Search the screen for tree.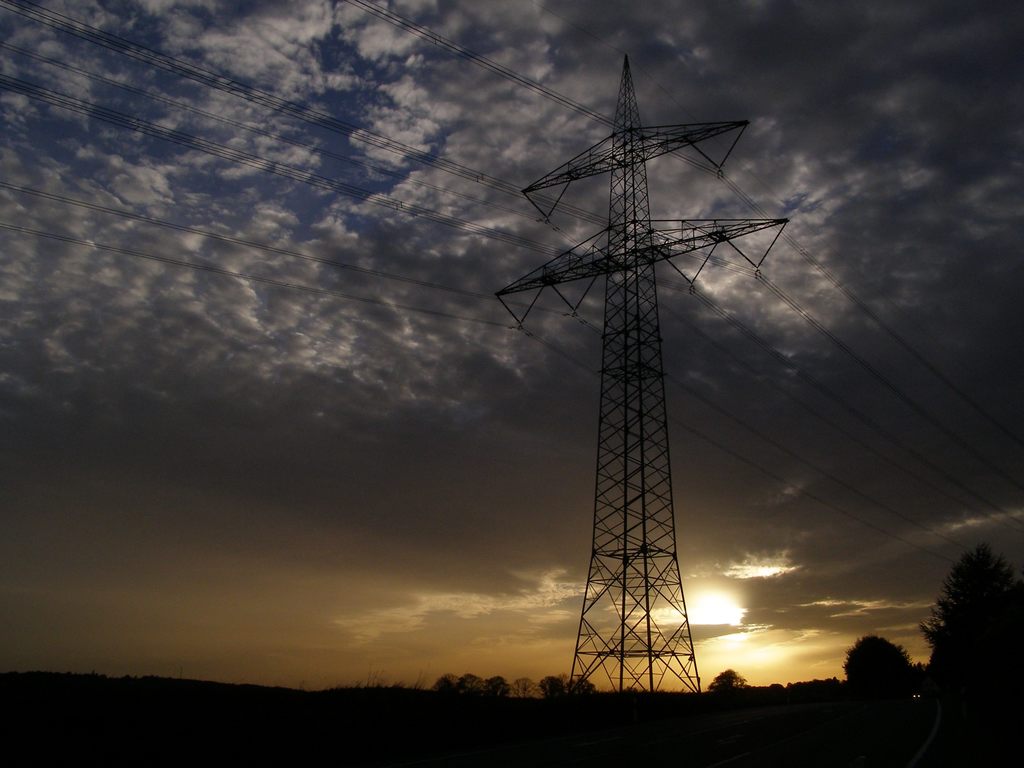
Found at 456 671 481 693.
